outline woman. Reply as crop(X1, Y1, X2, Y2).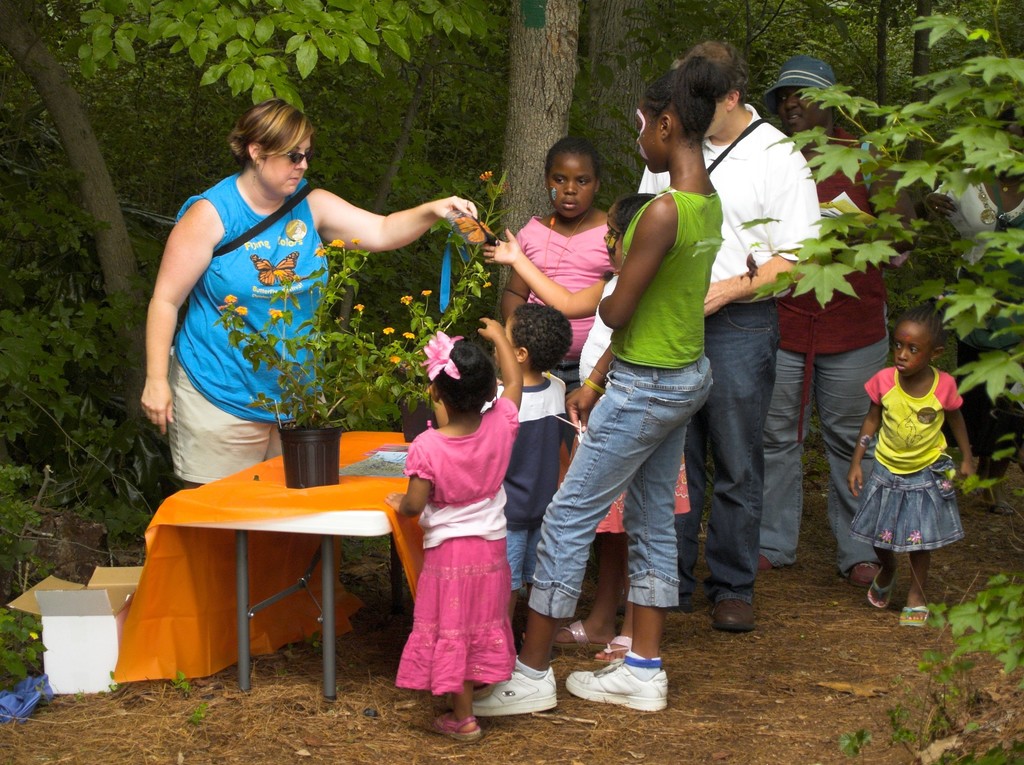
crop(920, 108, 1023, 485).
